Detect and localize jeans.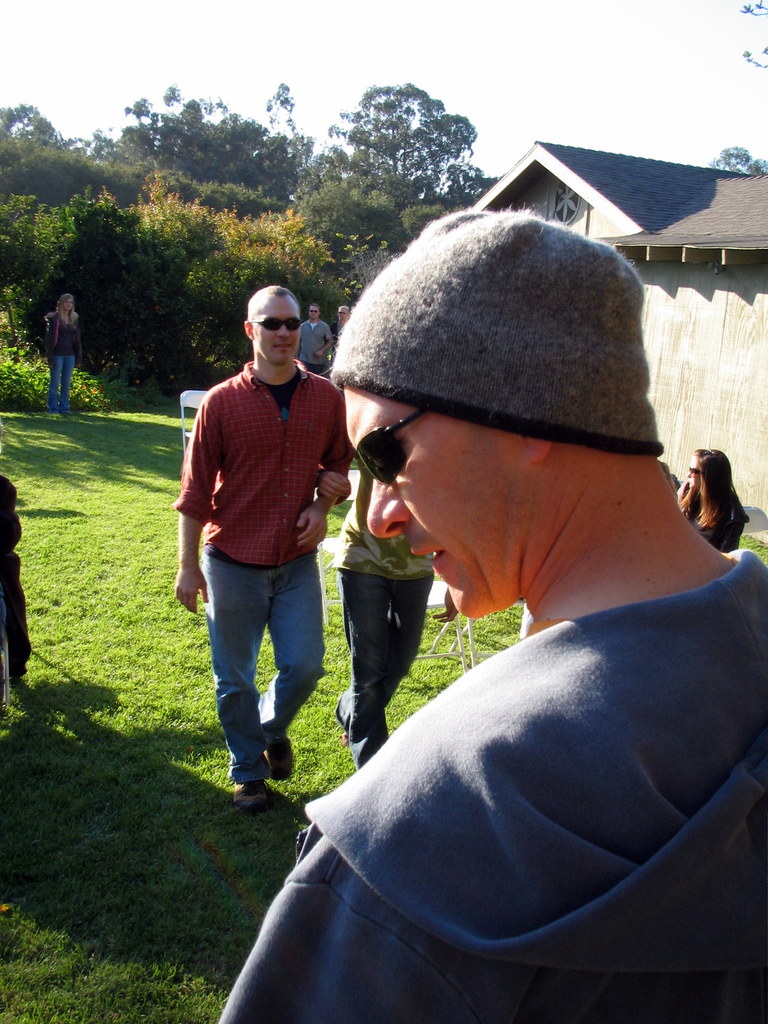
Localized at 298,360,324,371.
